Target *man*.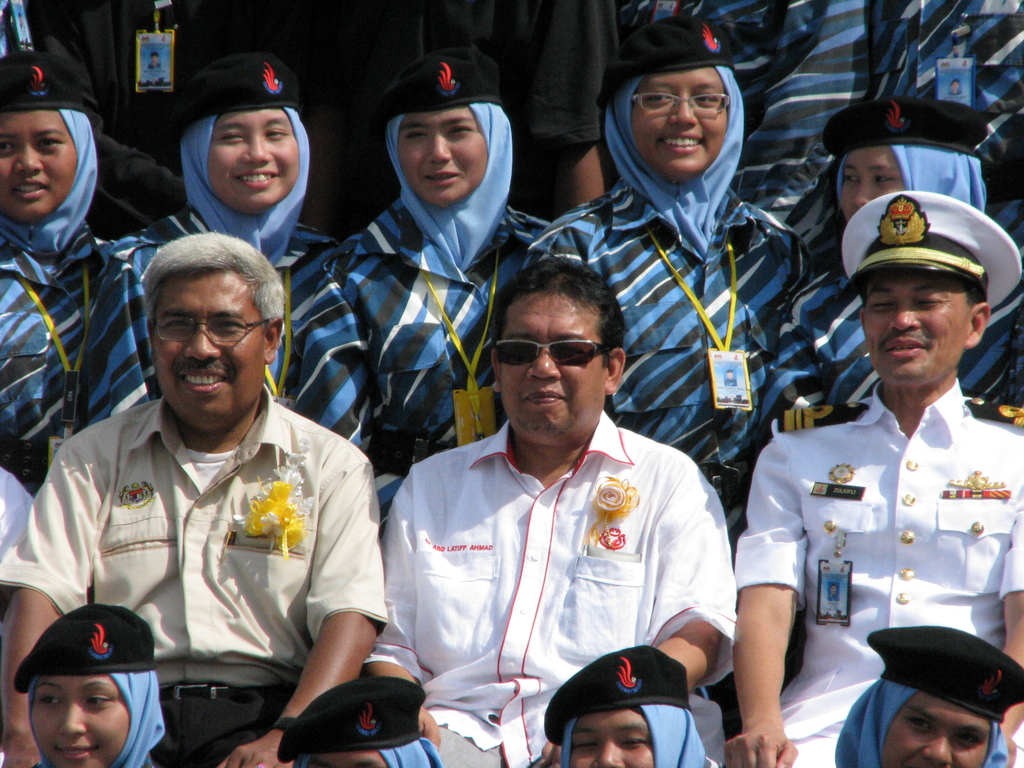
Target region: (359,253,740,767).
